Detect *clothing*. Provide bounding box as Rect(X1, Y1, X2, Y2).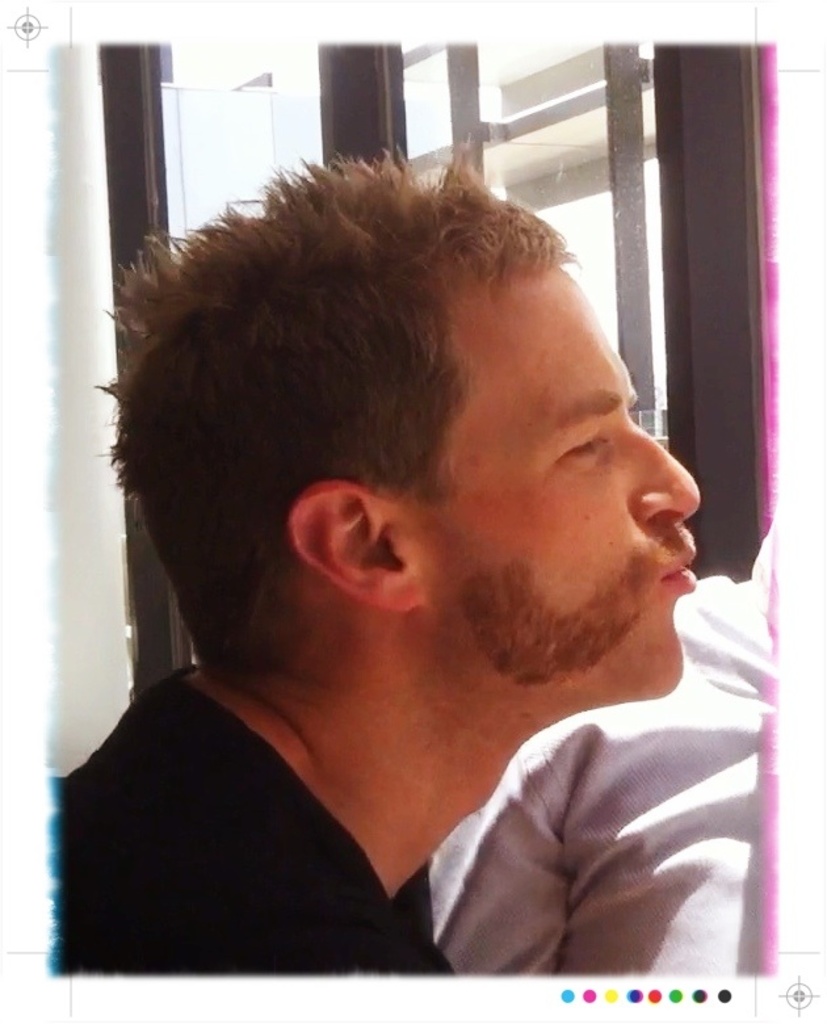
Rect(54, 646, 453, 971).
